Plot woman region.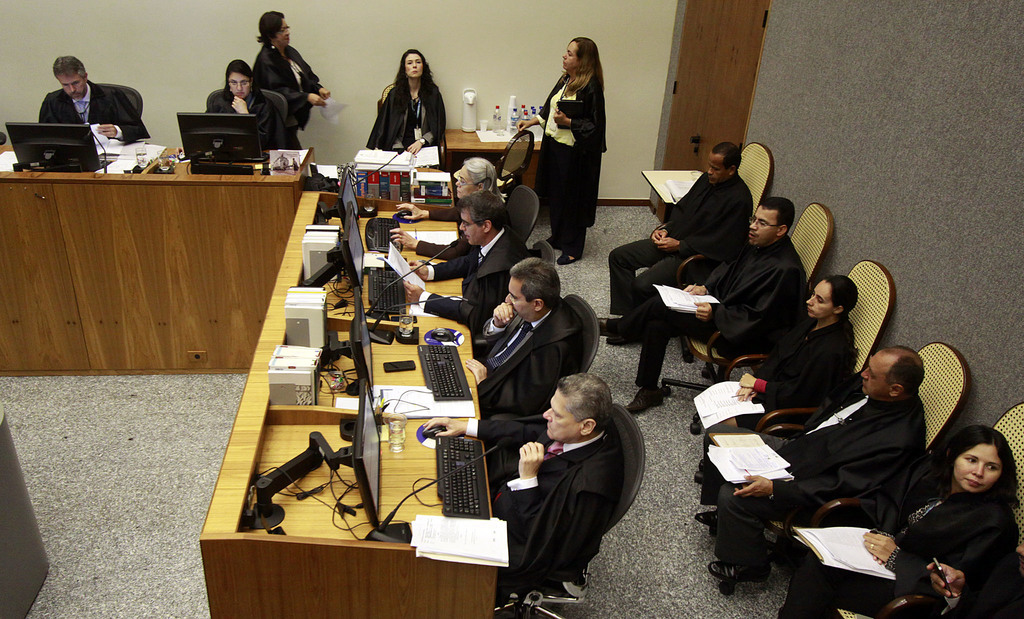
Plotted at {"left": 252, "top": 12, "right": 338, "bottom": 150}.
